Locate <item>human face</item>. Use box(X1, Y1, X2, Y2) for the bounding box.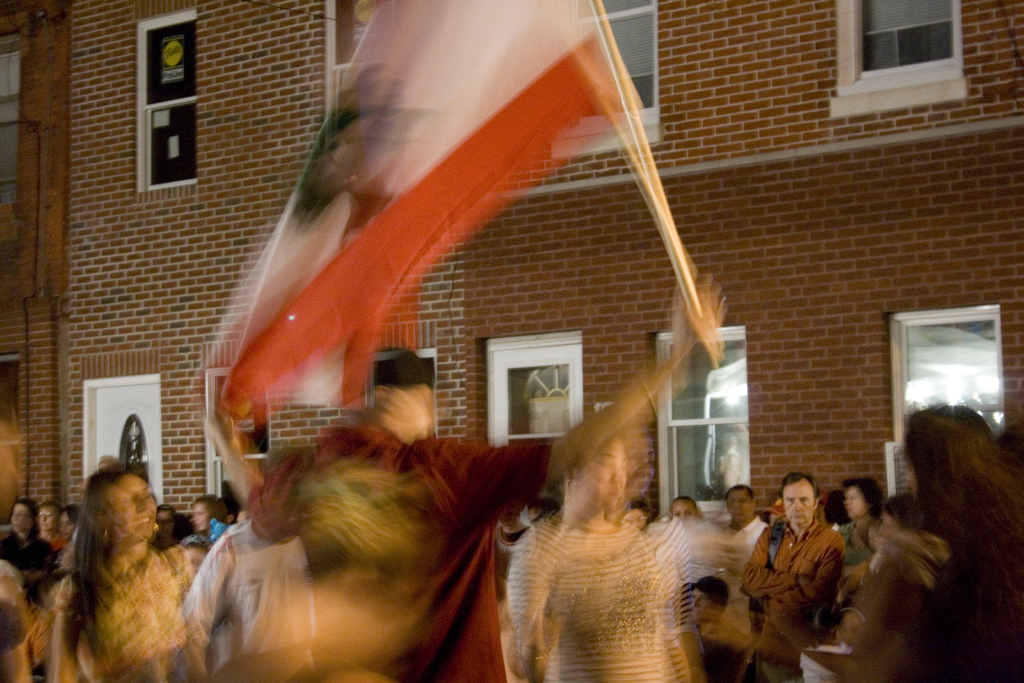
box(15, 501, 29, 530).
